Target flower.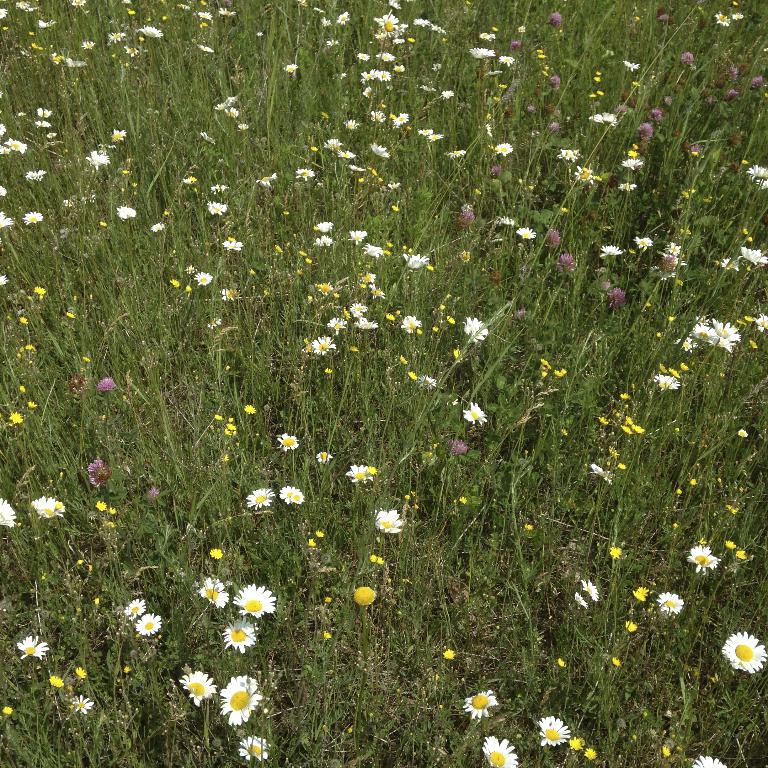
Target region: Rect(228, 94, 236, 109).
